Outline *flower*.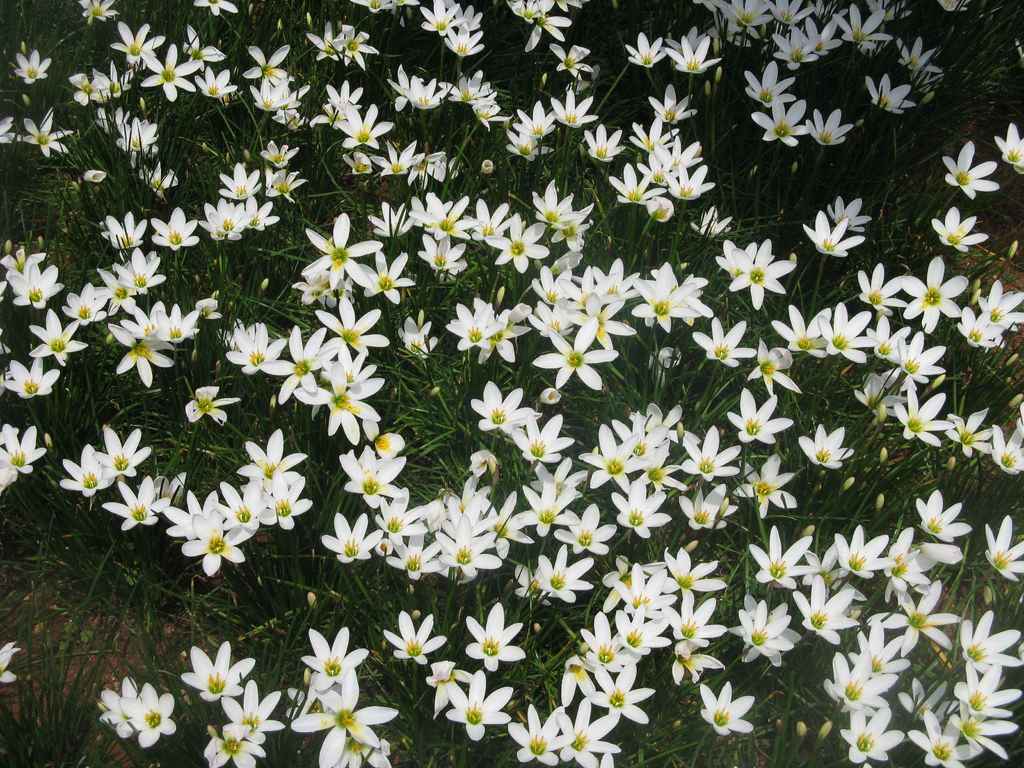
Outline: crop(423, 658, 476, 719).
